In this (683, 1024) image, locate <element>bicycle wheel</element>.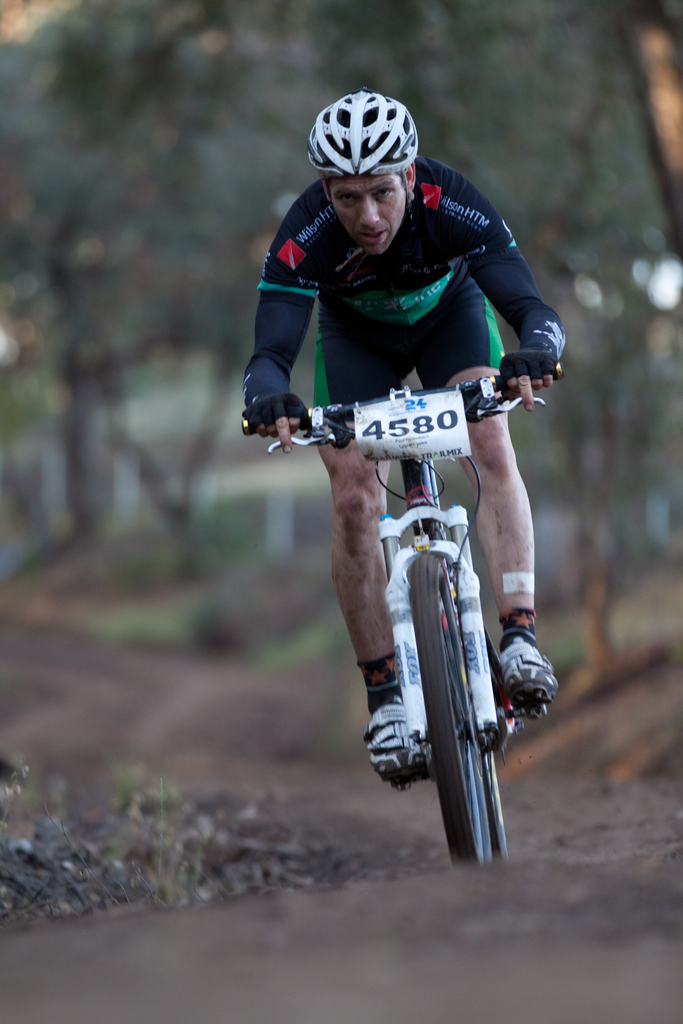
Bounding box: <region>427, 554, 486, 869</region>.
